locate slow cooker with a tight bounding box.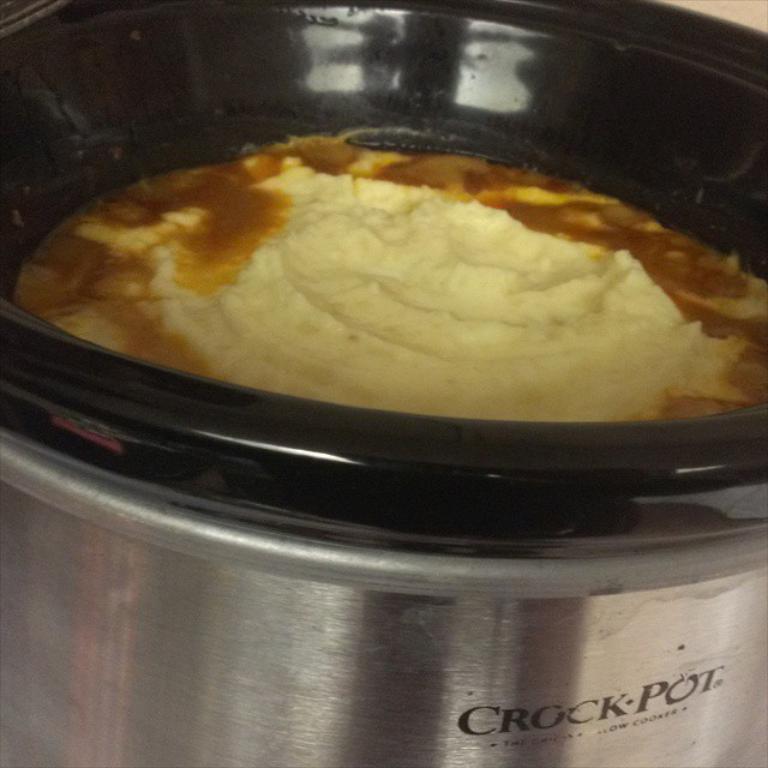
BBox(0, 0, 767, 767).
